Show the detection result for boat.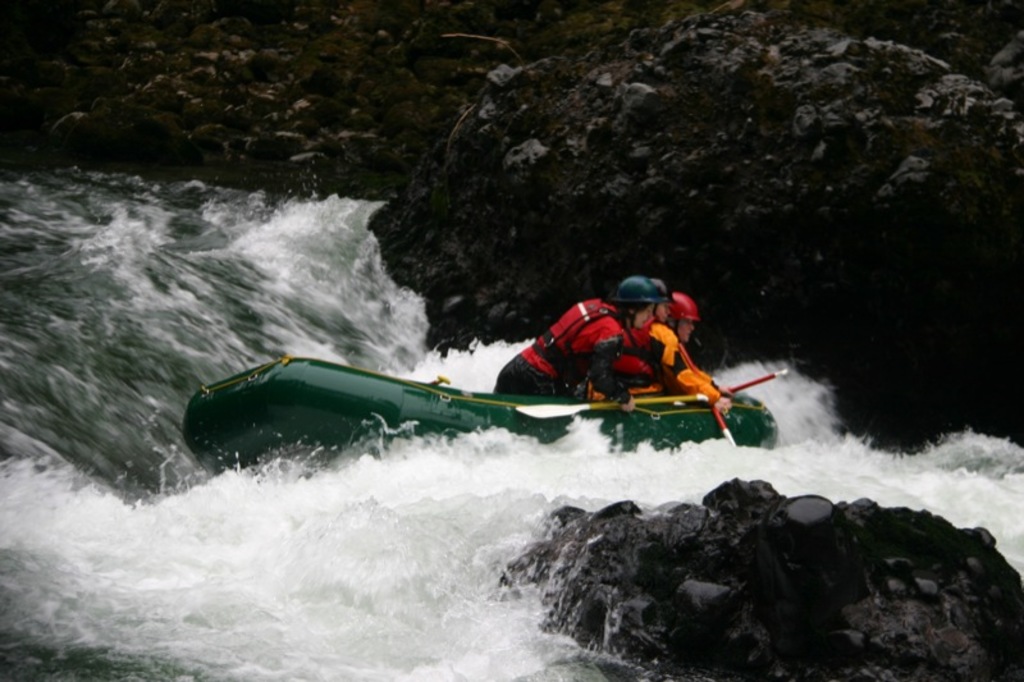
177/353/782/485.
